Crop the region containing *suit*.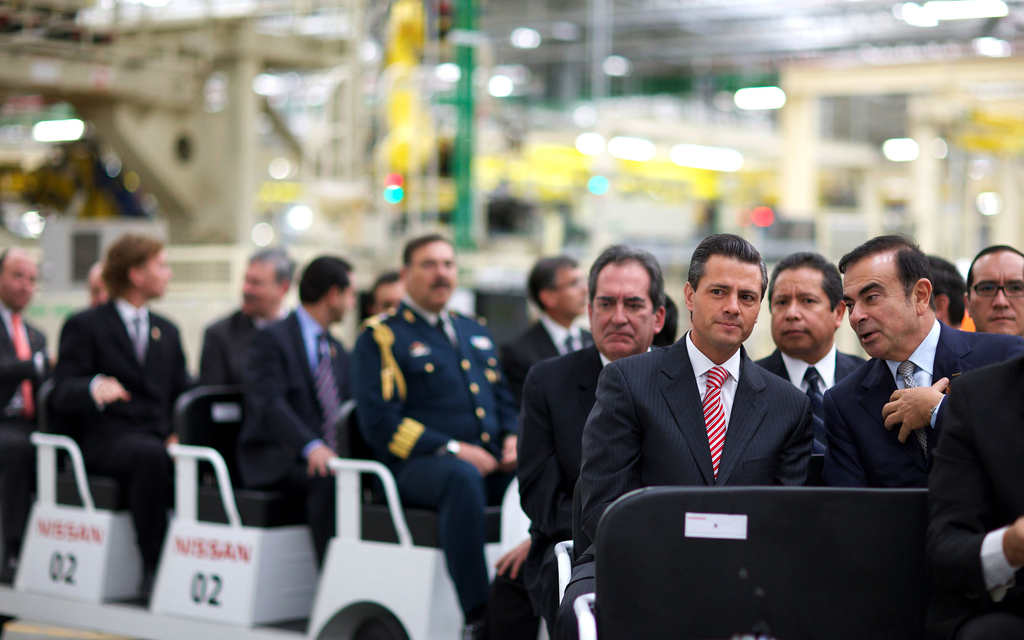
Crop region: 494:316:596:391.
